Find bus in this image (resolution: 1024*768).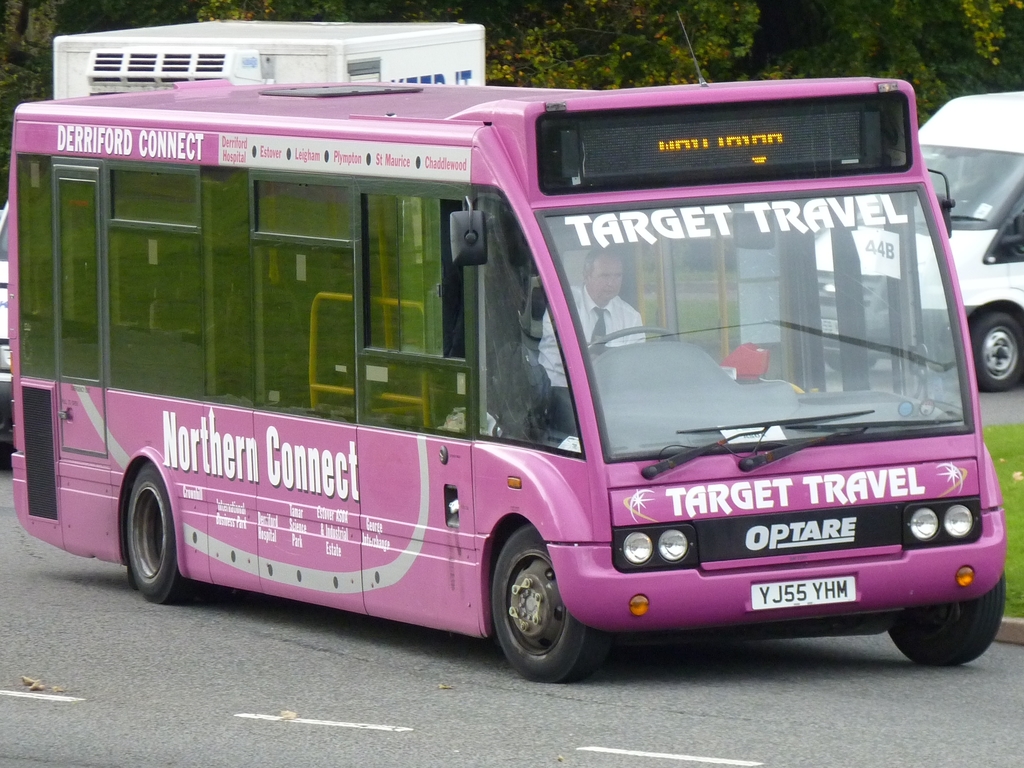
region(812, 92, 1023, 391).
